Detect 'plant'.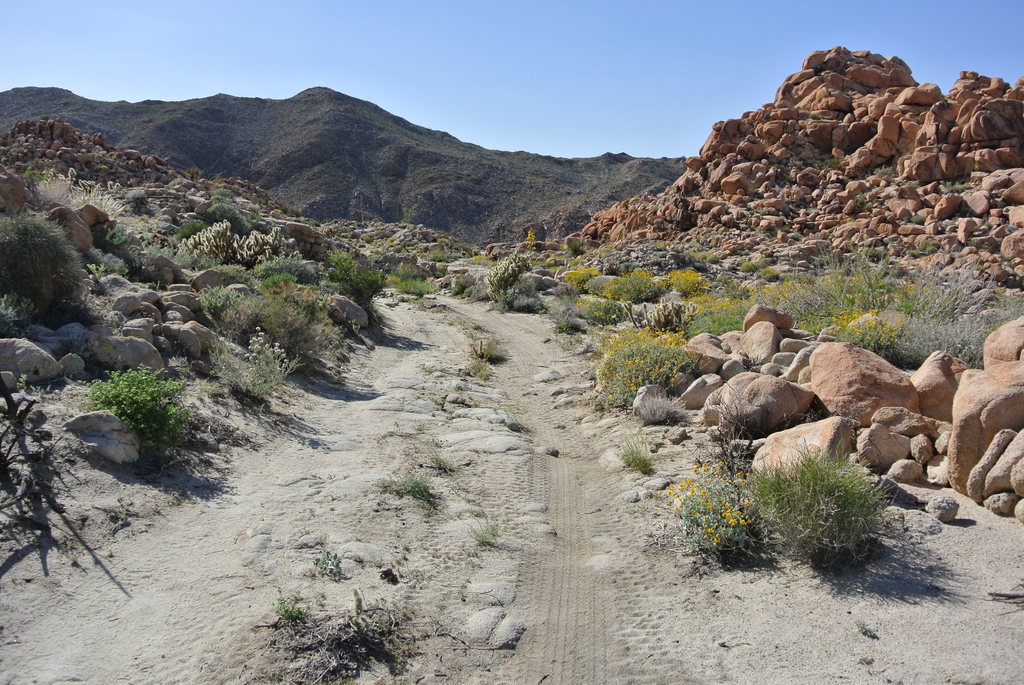
Detected at (x1=772, y1=161, x2=794, y2=184).
